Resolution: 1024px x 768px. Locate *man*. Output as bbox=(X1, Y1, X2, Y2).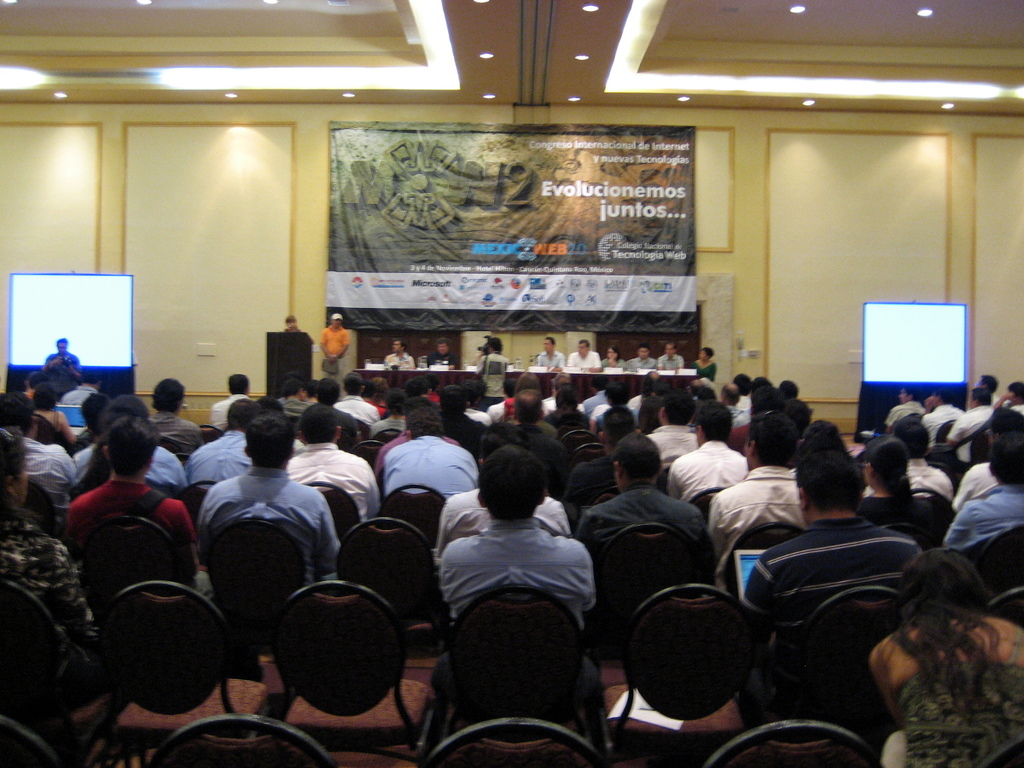
bbox=(440, 385, 482, 453).
